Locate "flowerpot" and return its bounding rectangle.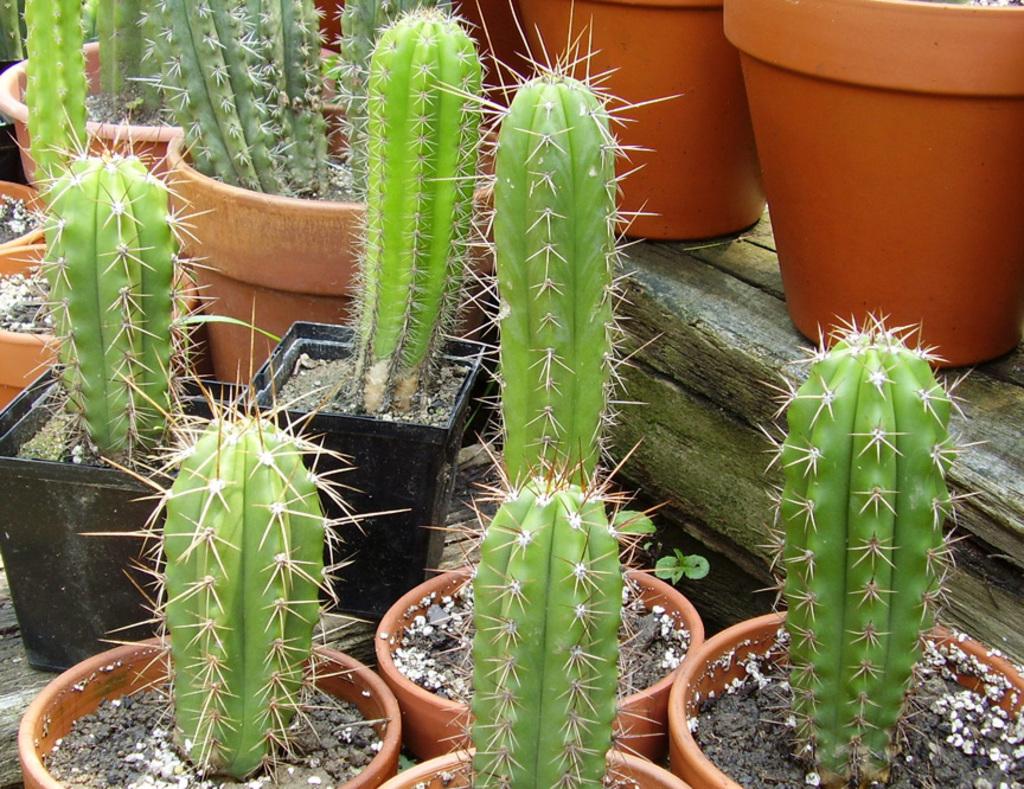
371,743,684,788.
